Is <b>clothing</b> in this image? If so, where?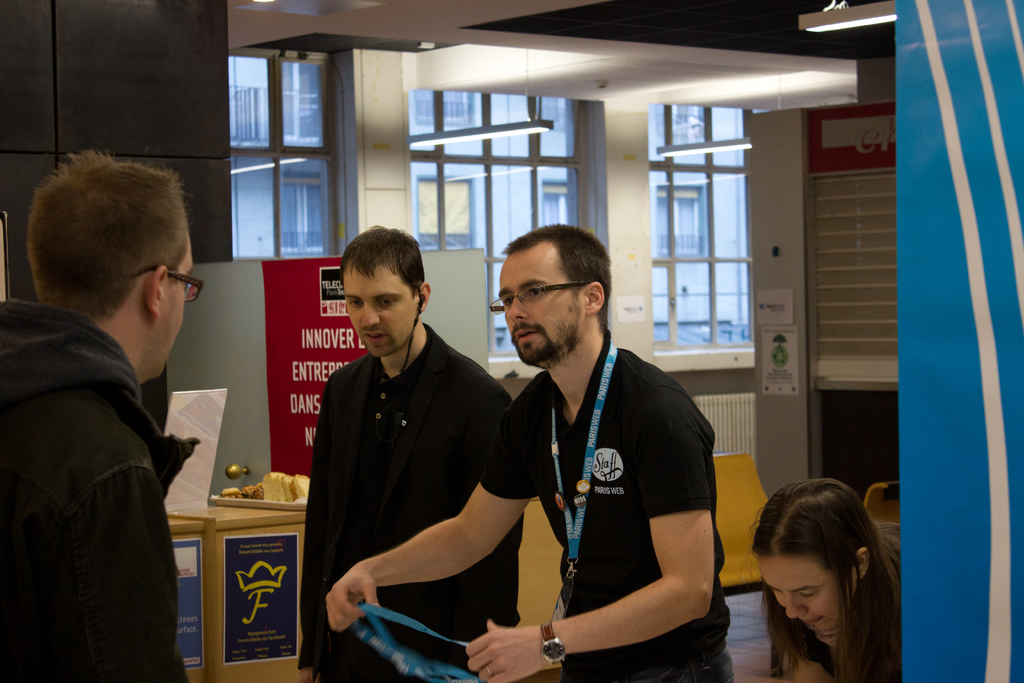
Yes, at 298,320,520,677.
